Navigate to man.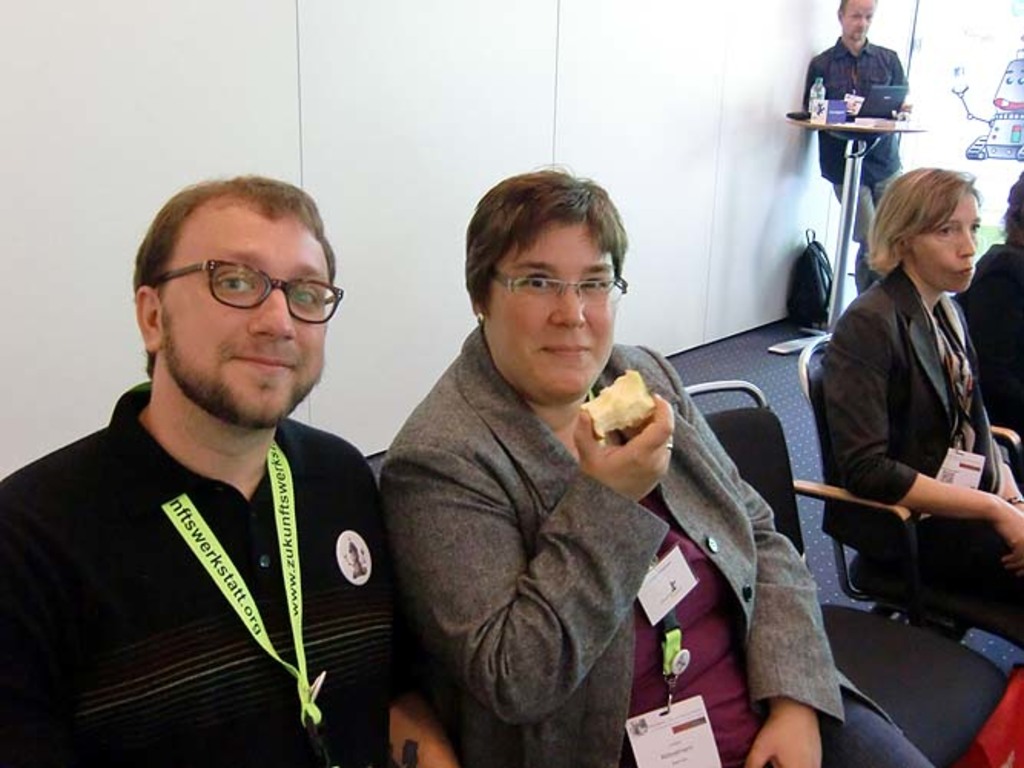
Navigation target: pyautogui.locateOnScreen(804, 0, 910, 292).
